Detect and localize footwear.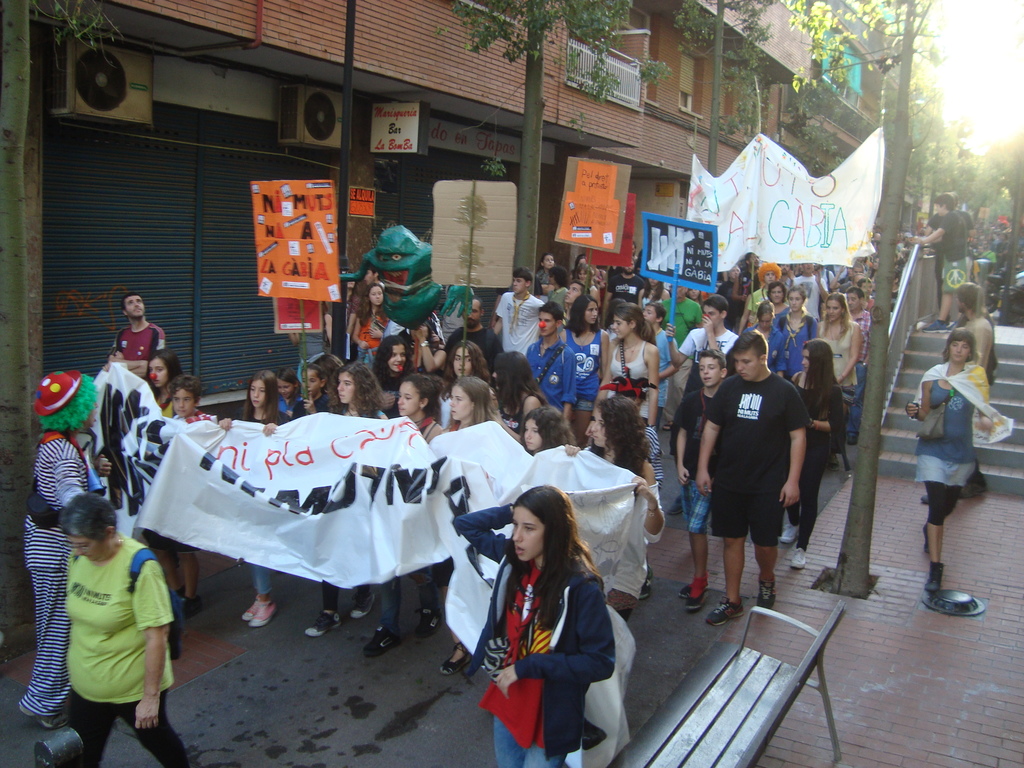
Localized at crop(920, 492, 927, 502).
